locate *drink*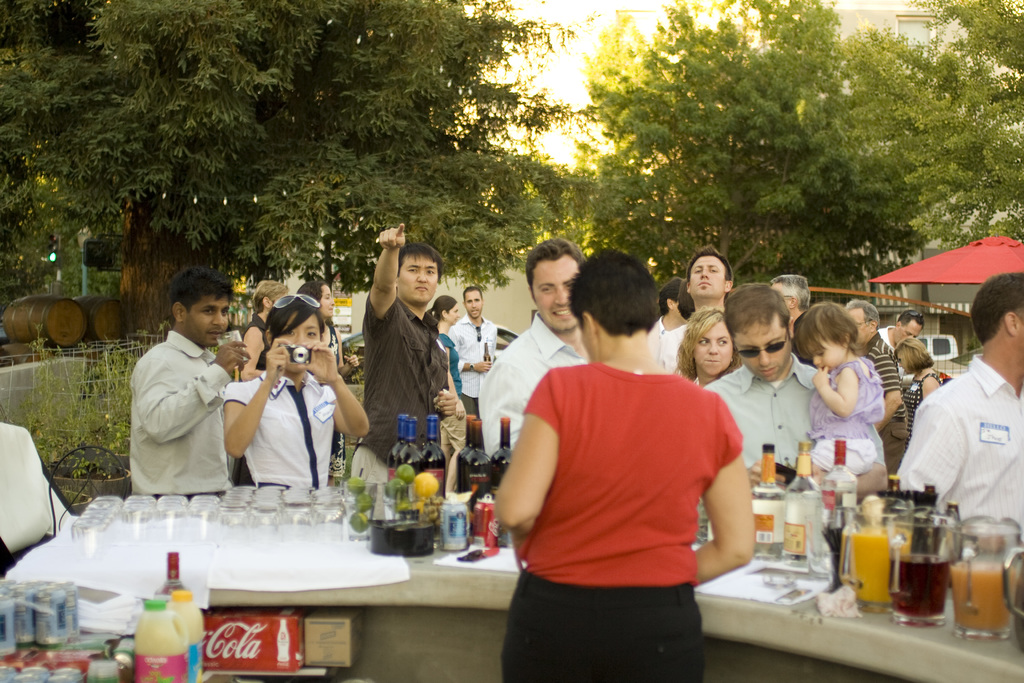
l=480, t=340, r=494, b=374
